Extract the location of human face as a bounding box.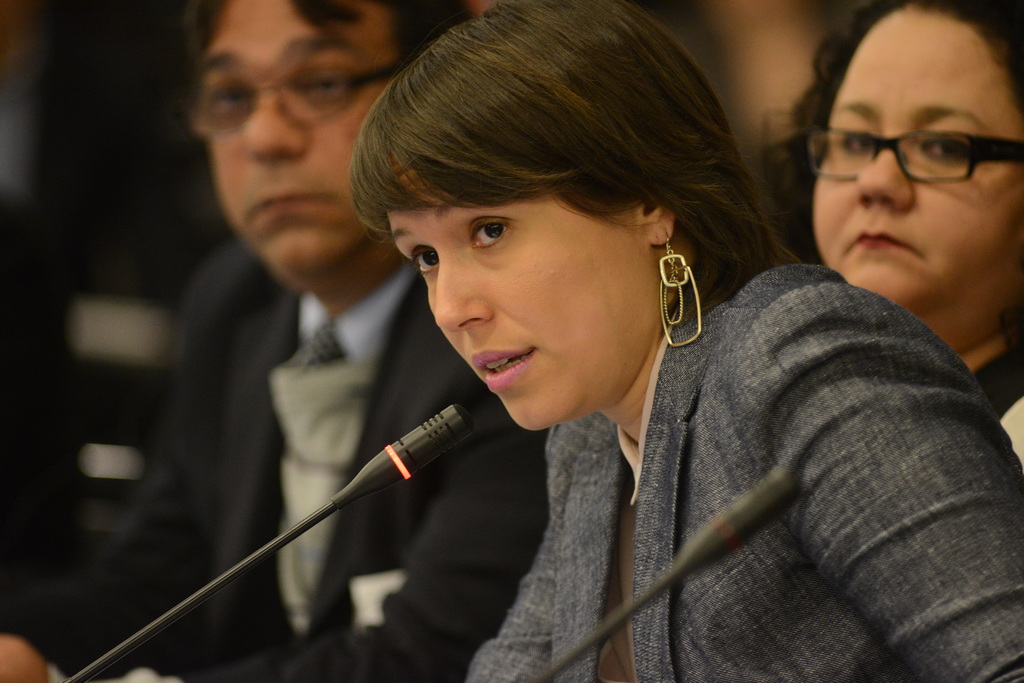
<bbox>387, 157, 652, 428</bbox>.
